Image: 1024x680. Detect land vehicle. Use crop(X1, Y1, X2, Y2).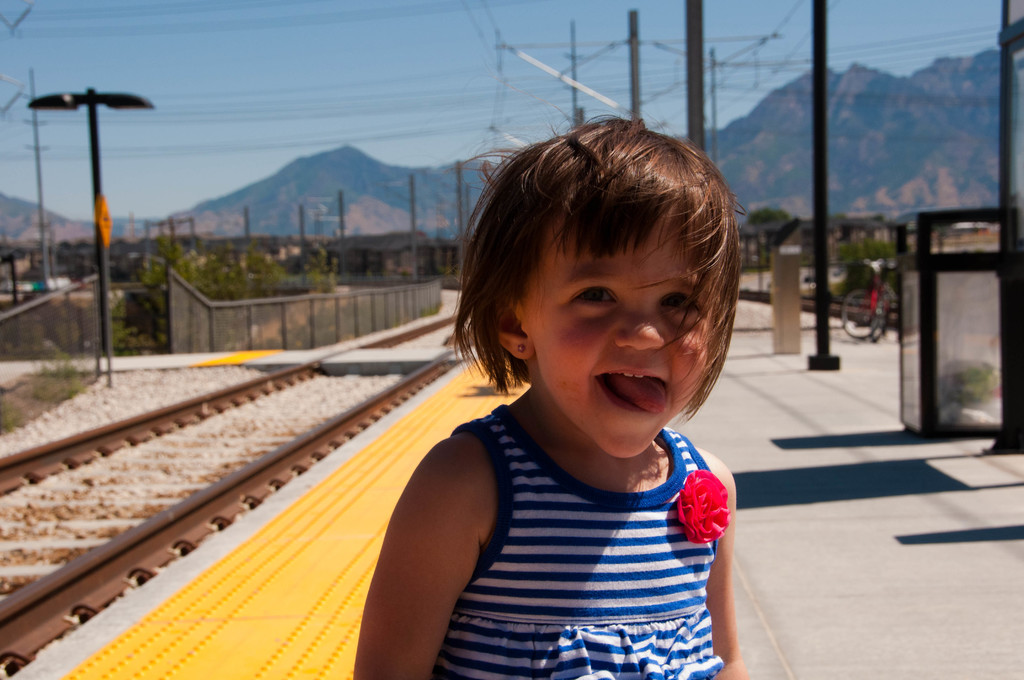
crop(845, 257, 895, 339).
